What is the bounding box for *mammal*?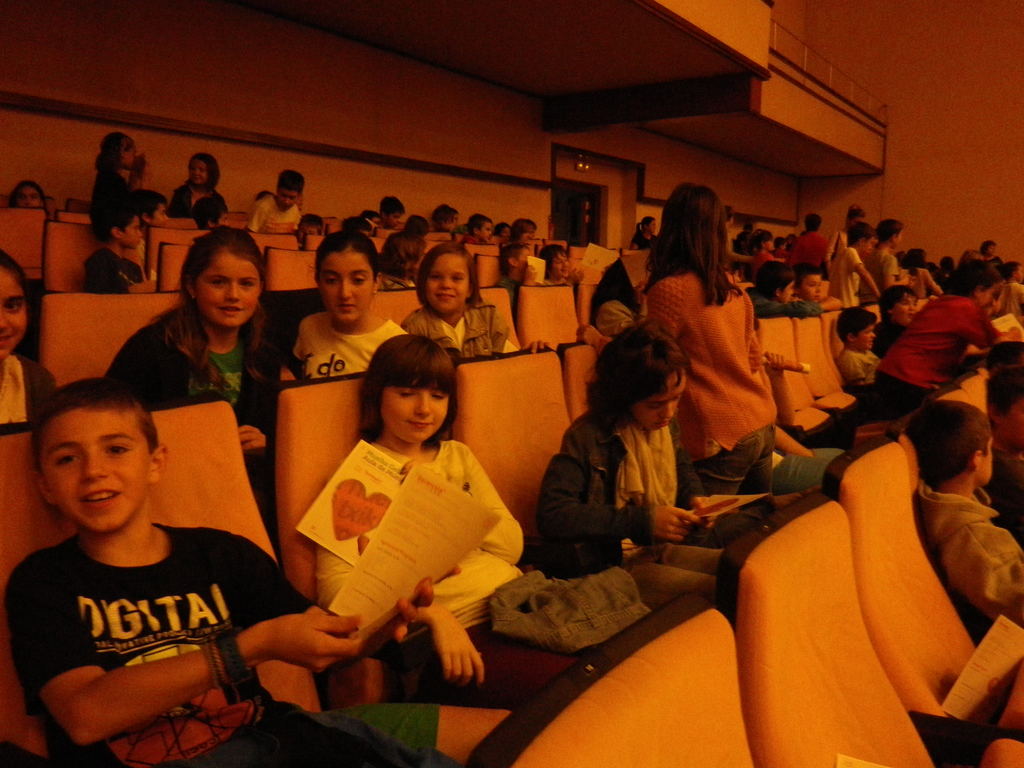
(left=399, top=241, right=512, bottom=360).
